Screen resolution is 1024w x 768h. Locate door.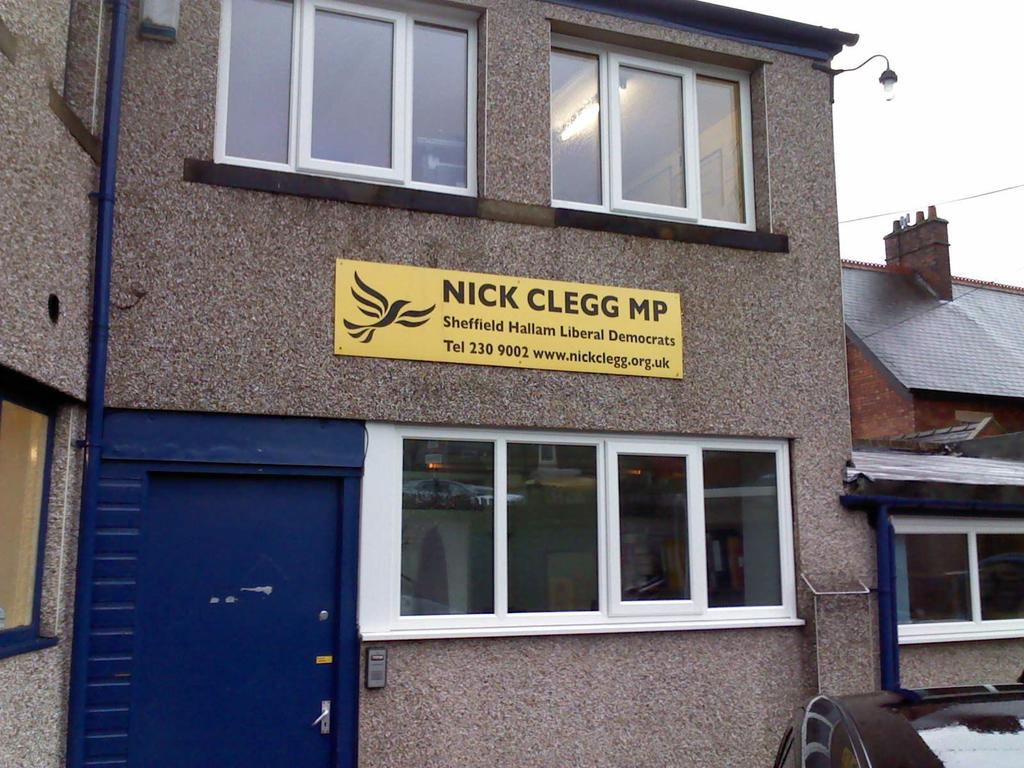
(131,471,334,767).
